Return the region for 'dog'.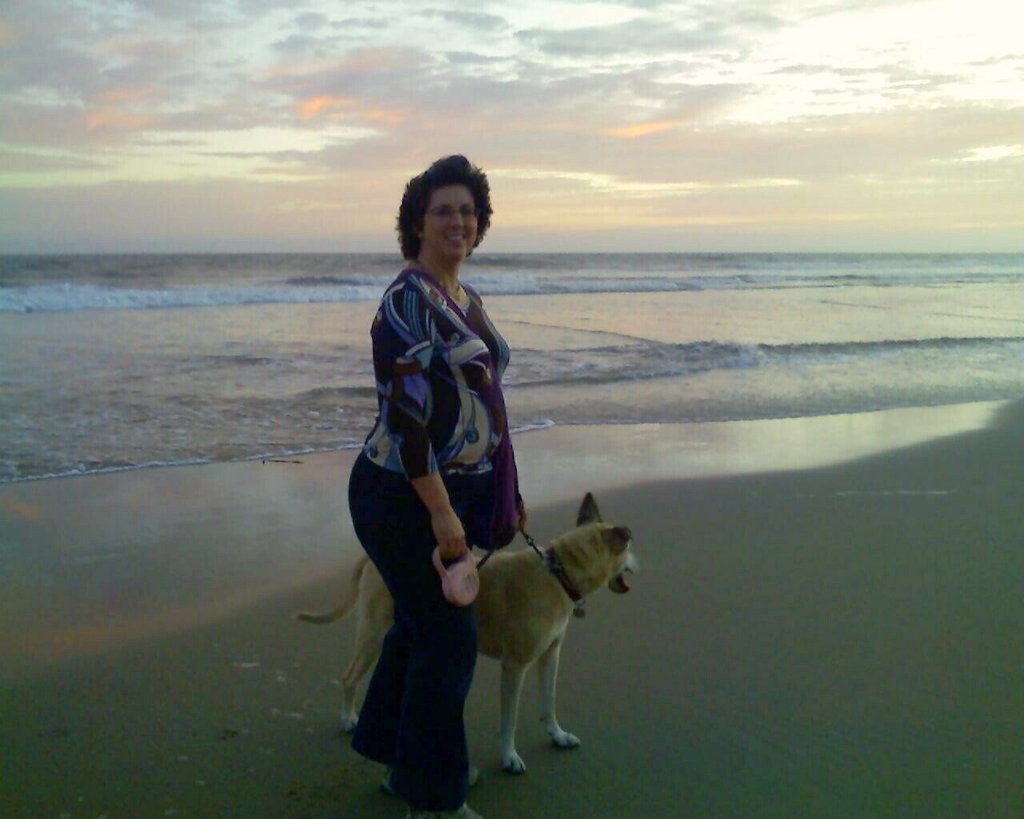
298, 491, 645, 772.
